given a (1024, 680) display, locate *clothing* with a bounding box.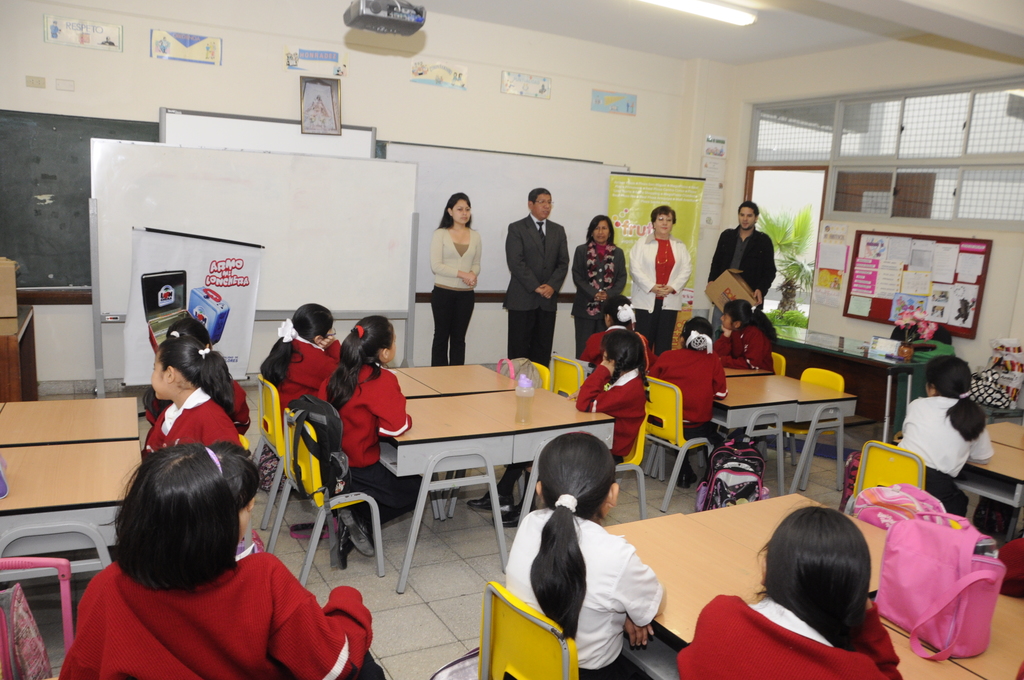
Located: detection(581, 364, 636, 476).
